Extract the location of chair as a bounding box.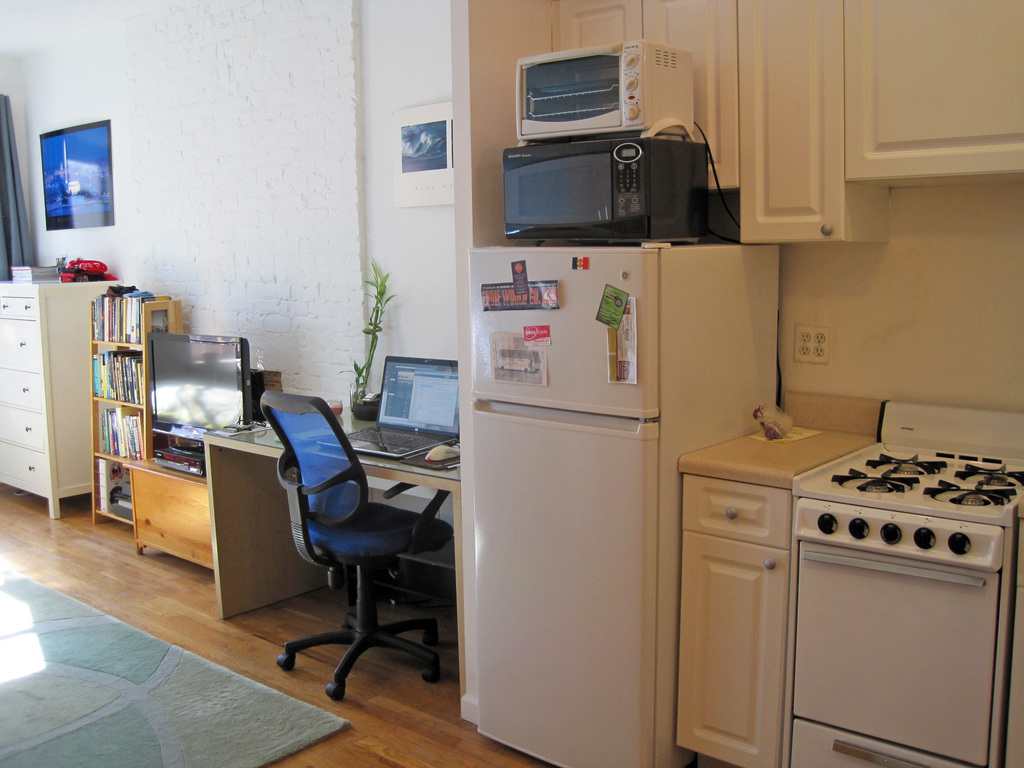
[253, 382, 454, 712].
